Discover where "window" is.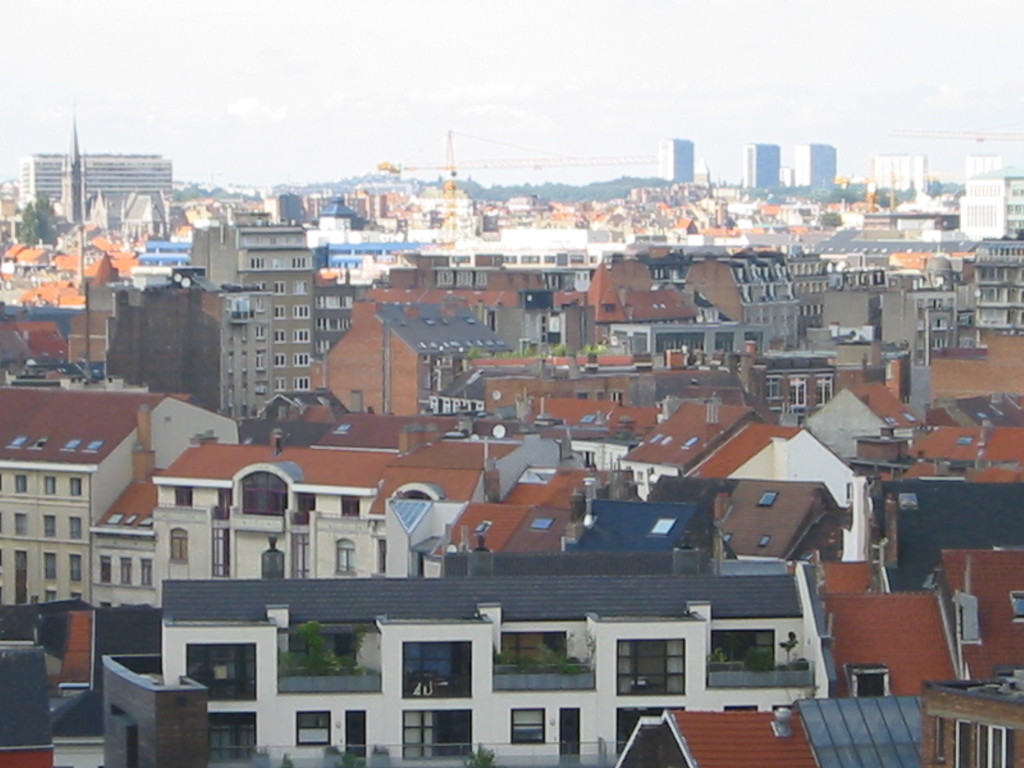
Discovered at (left=295, top=301, right=312, bottom=319).
